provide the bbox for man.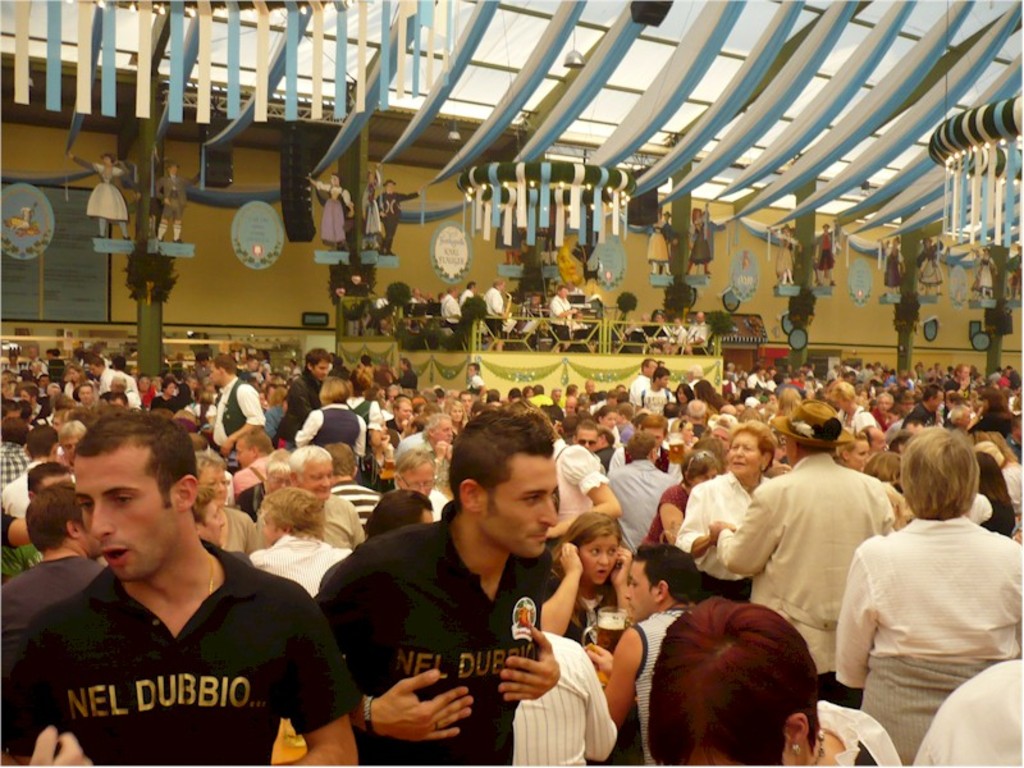
<bbox>946, 361, 972, 397</bbox>.
